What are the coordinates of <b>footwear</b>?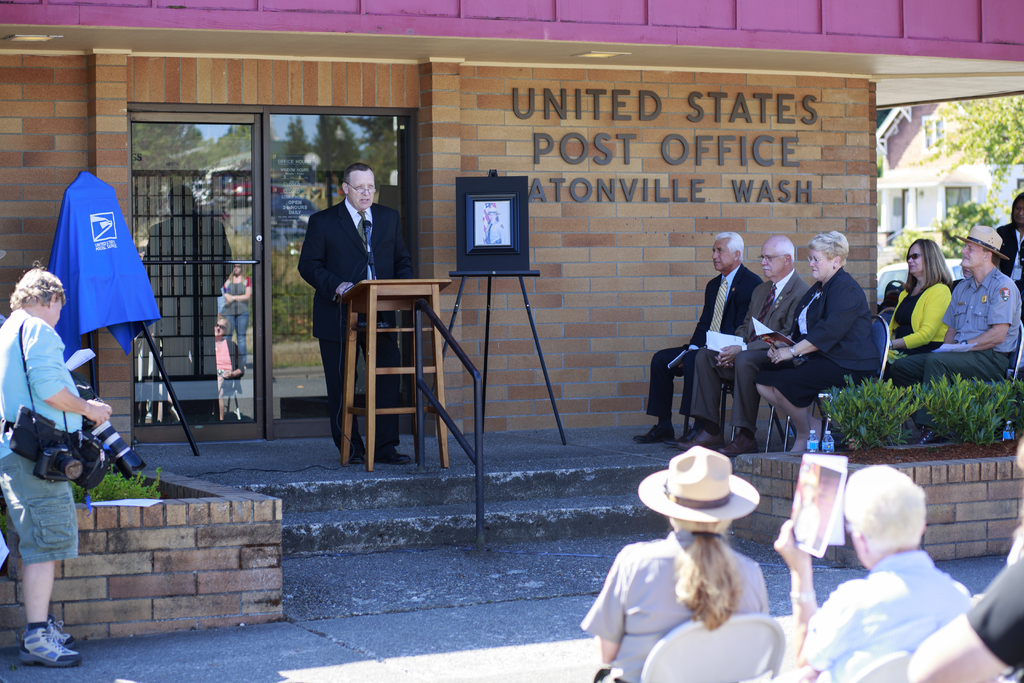
[left=634, top=420, right=672, bottom=445].
